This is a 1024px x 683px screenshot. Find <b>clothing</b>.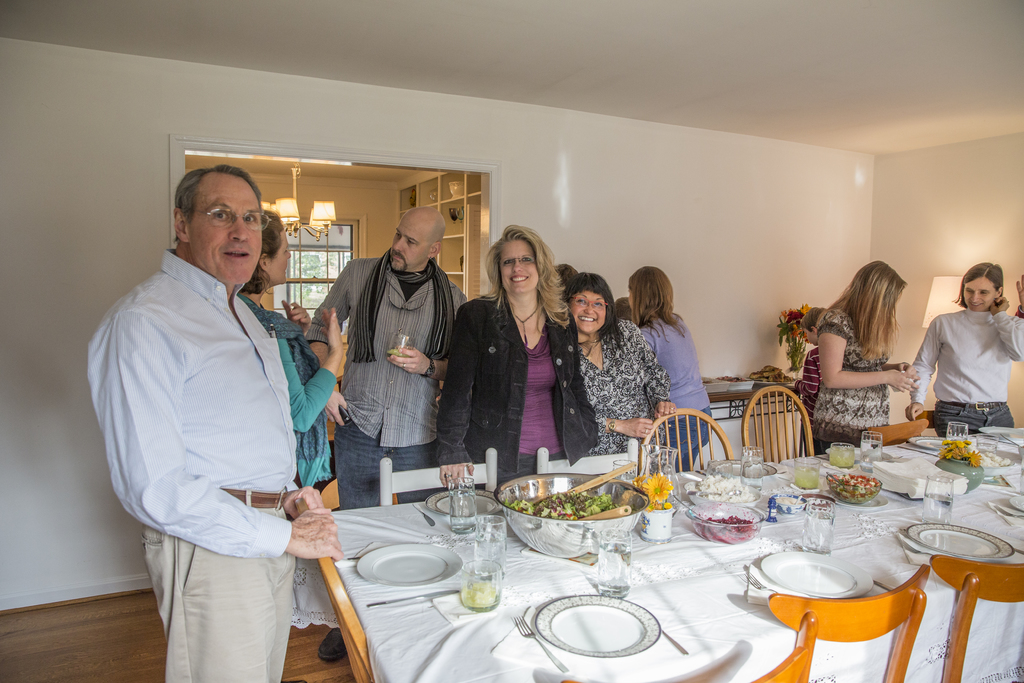
Bounding box: 249 297 343 490.
